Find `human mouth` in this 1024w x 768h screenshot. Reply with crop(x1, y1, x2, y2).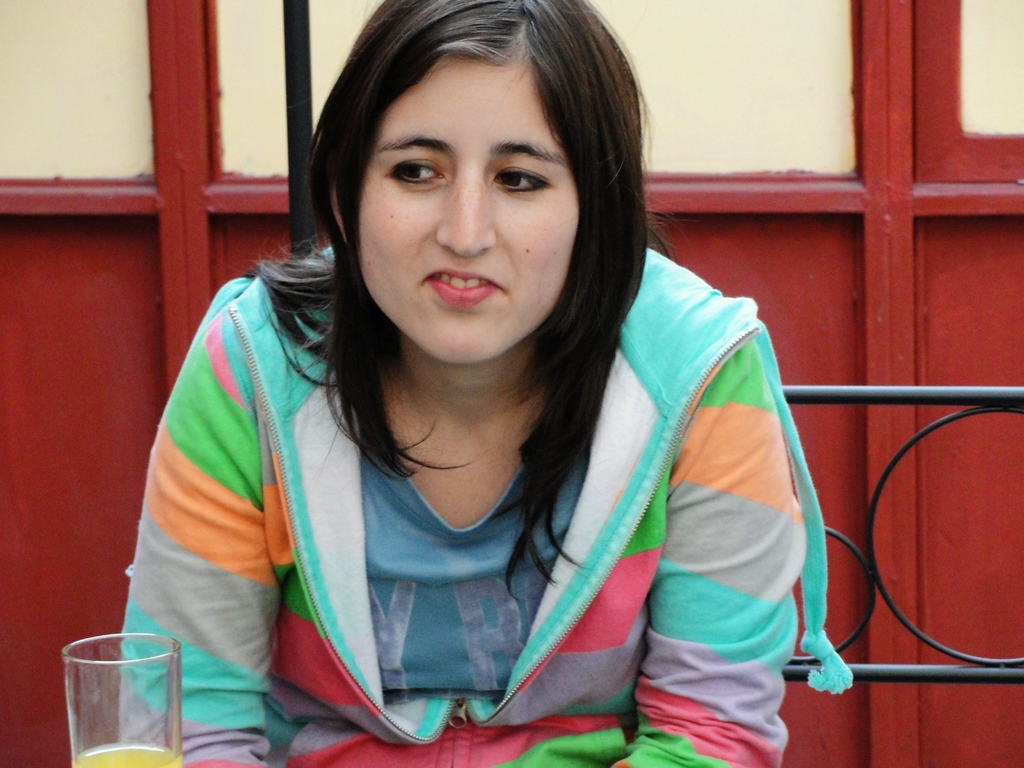
crop(419, 266, 509, 315).
